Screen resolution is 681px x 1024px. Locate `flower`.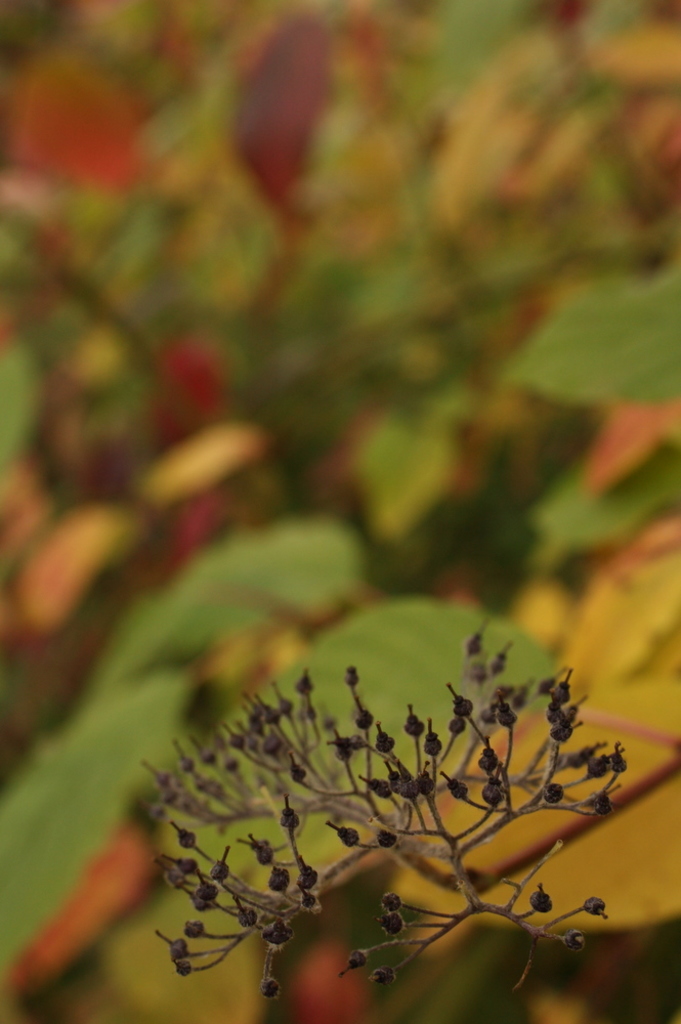
x1=148 y1=617 x2=608 y2=1011.
